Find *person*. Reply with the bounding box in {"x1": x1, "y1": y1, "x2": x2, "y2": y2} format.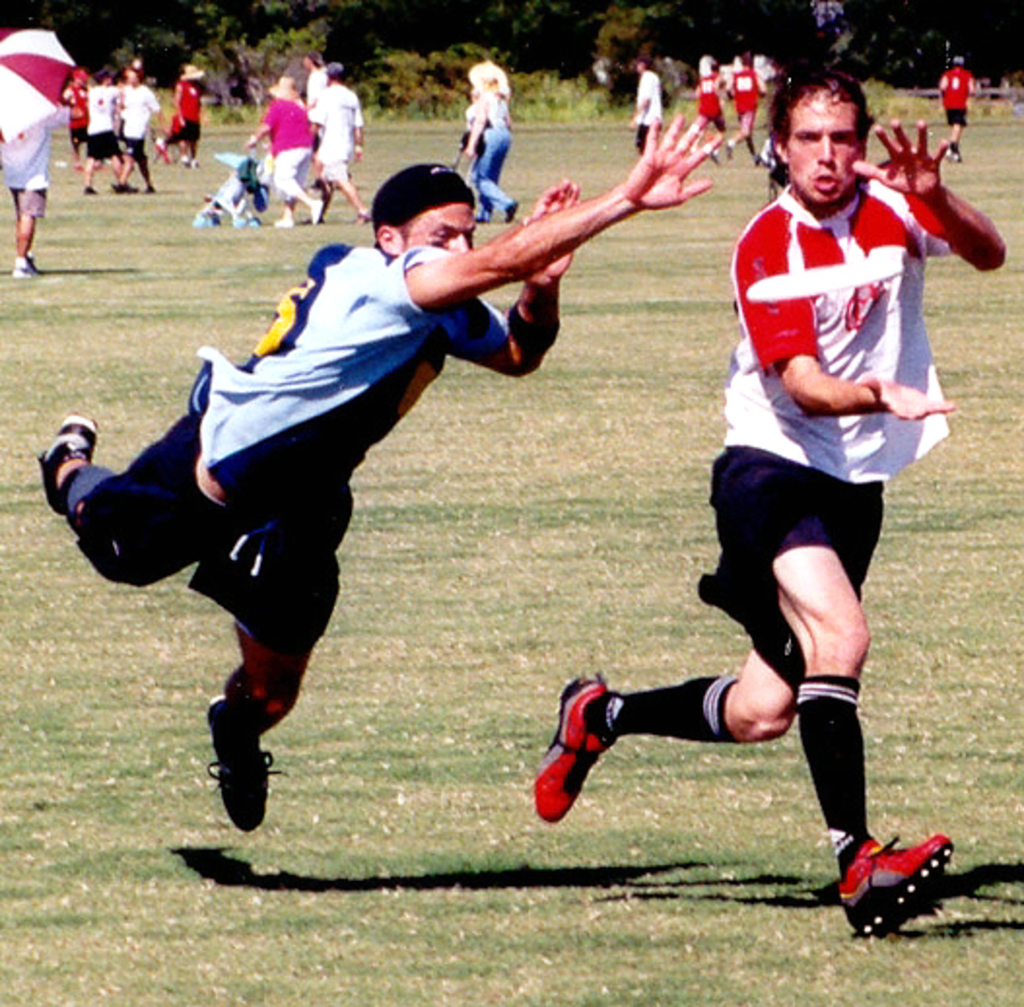
{"x1": 641, "y1": 62, "x2": 952, "y2": 933}.
